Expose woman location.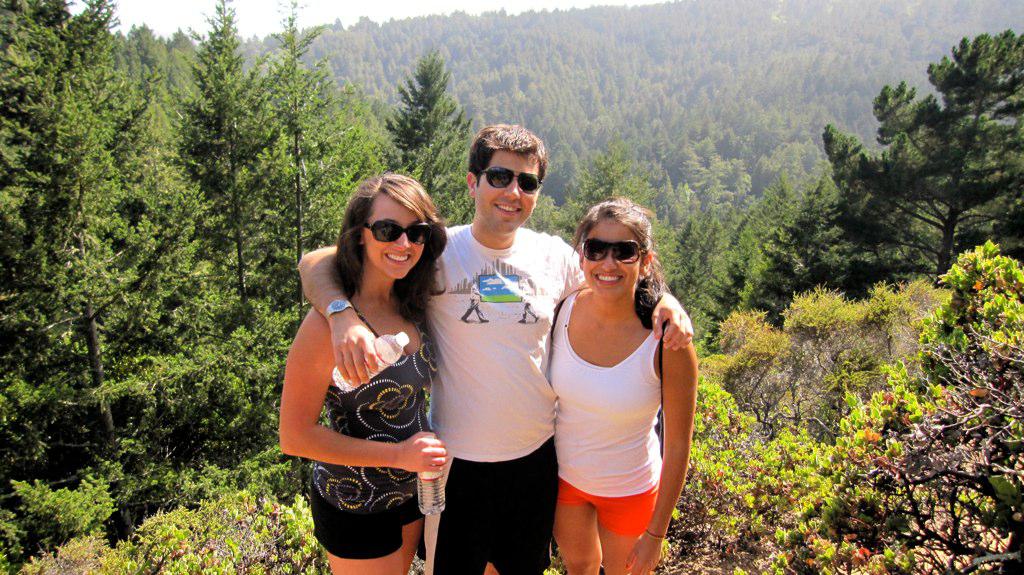
Exposed at box(288, 153, 461, 572).
